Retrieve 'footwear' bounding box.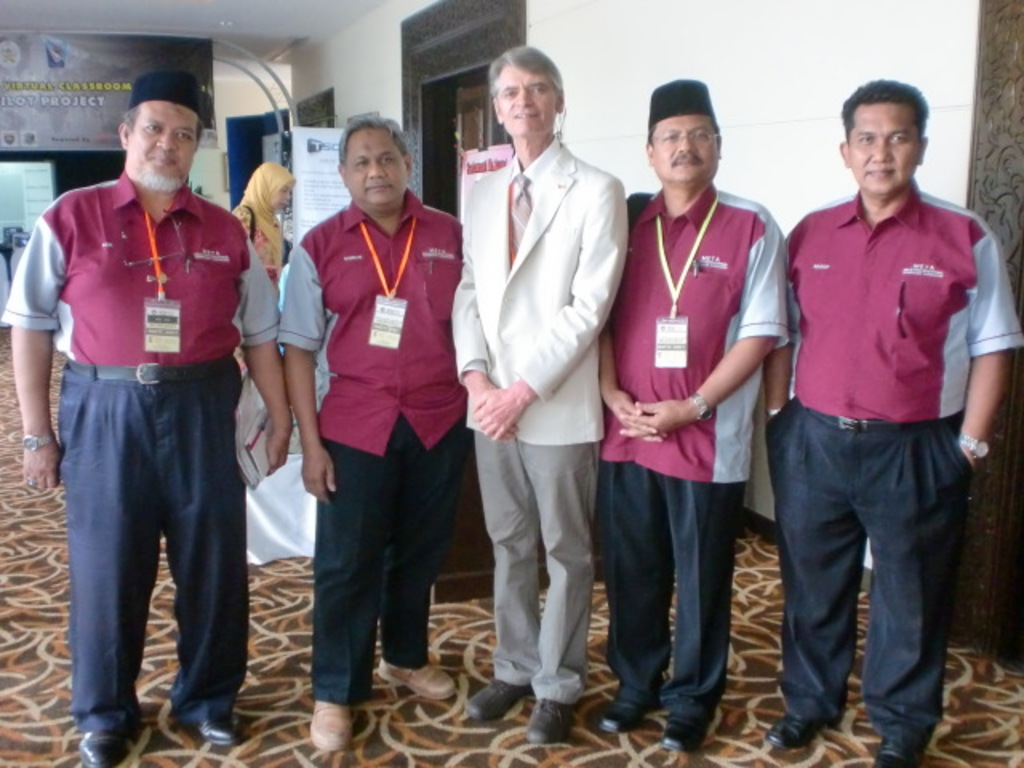
Bounding box: [667,747,699,766].
